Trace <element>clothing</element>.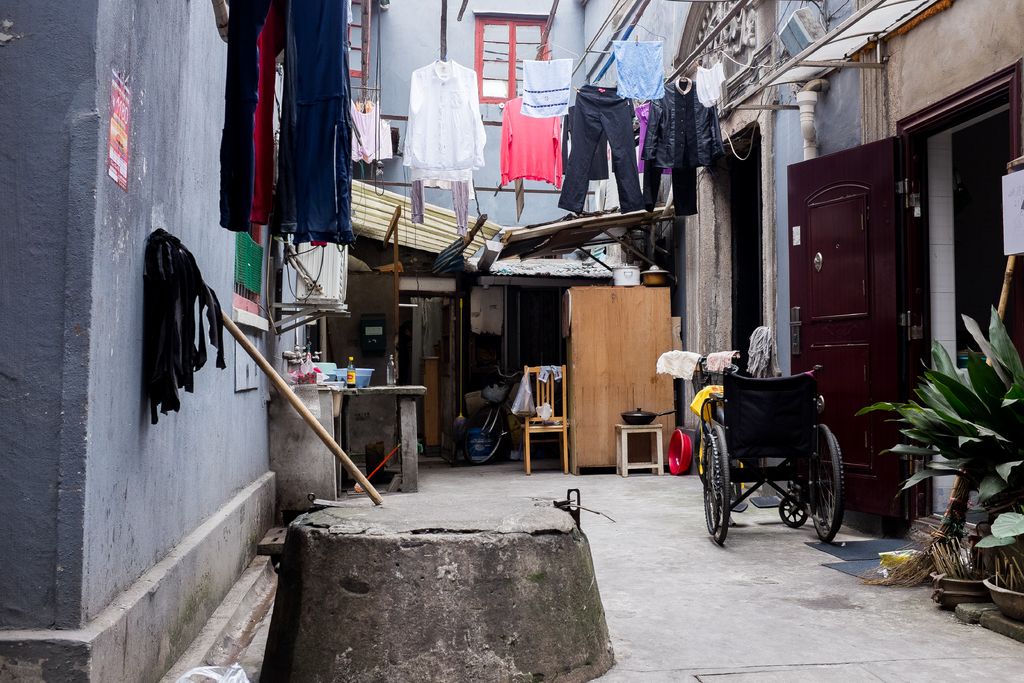
Traced to region(641, 76, 700, 219).
